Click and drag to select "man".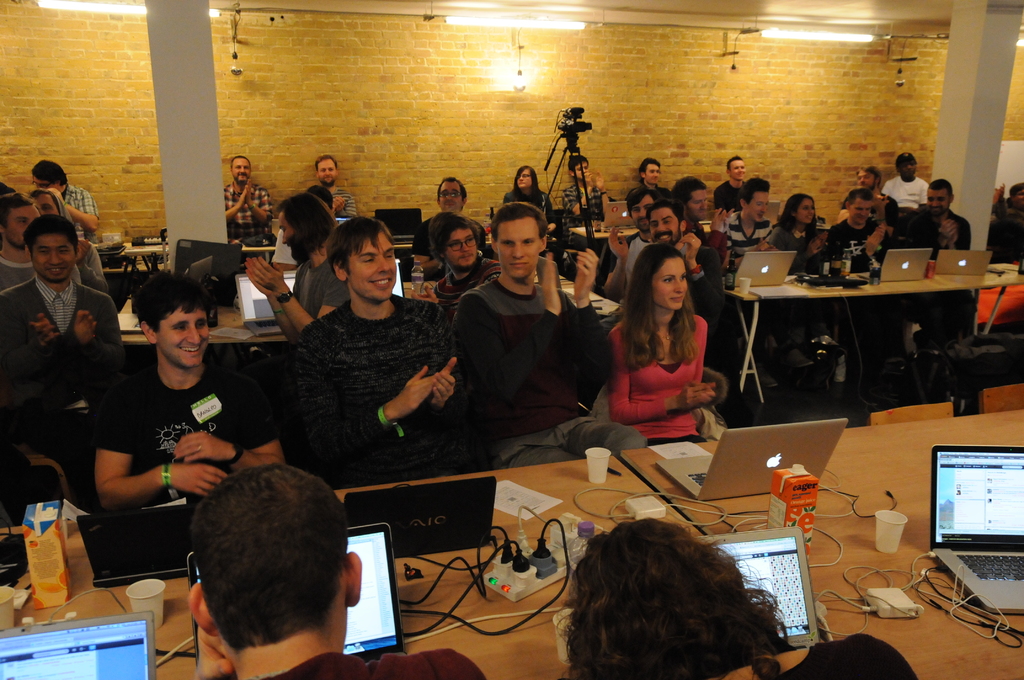
Selection: (309,149,362,213).
